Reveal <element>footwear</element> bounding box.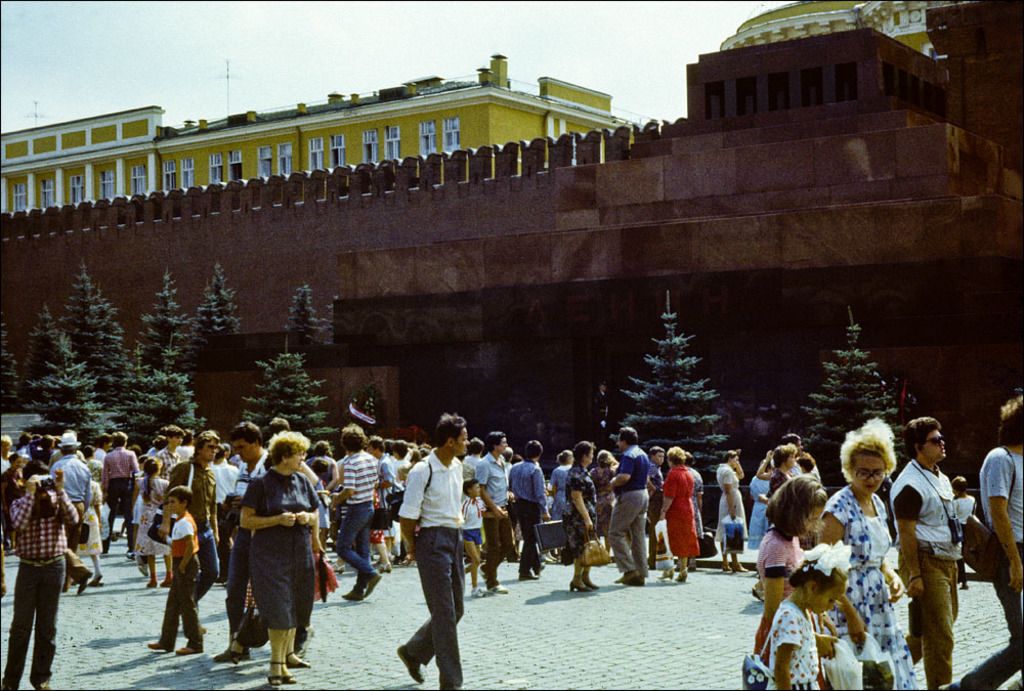
Revealed: rect(615, 576, 638, 585).
